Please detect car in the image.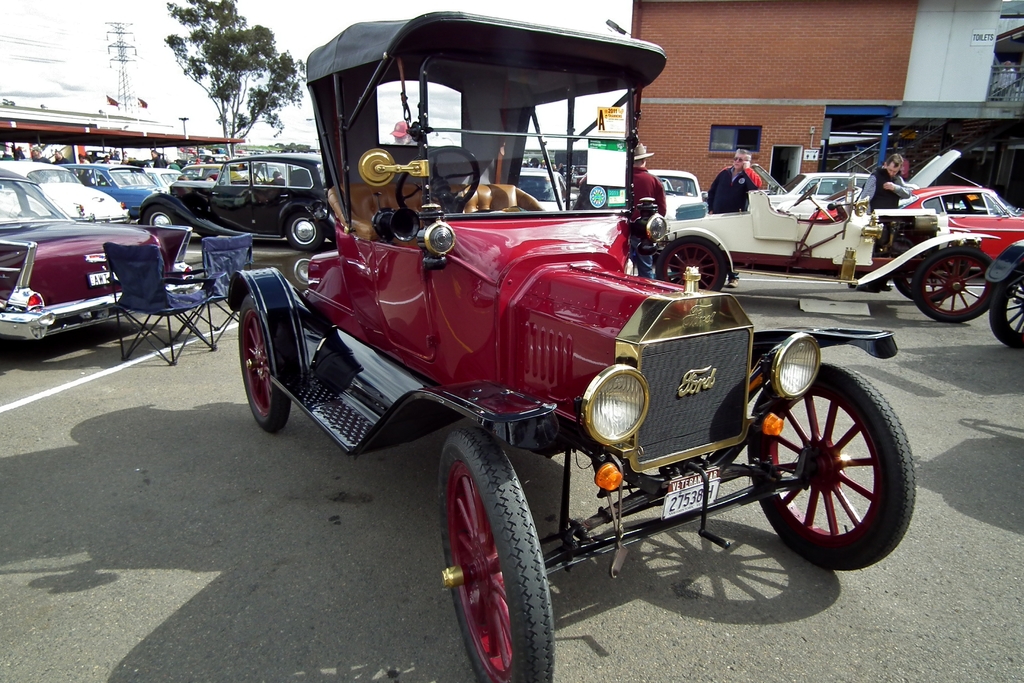
rect(658, 154, 965, 295).
